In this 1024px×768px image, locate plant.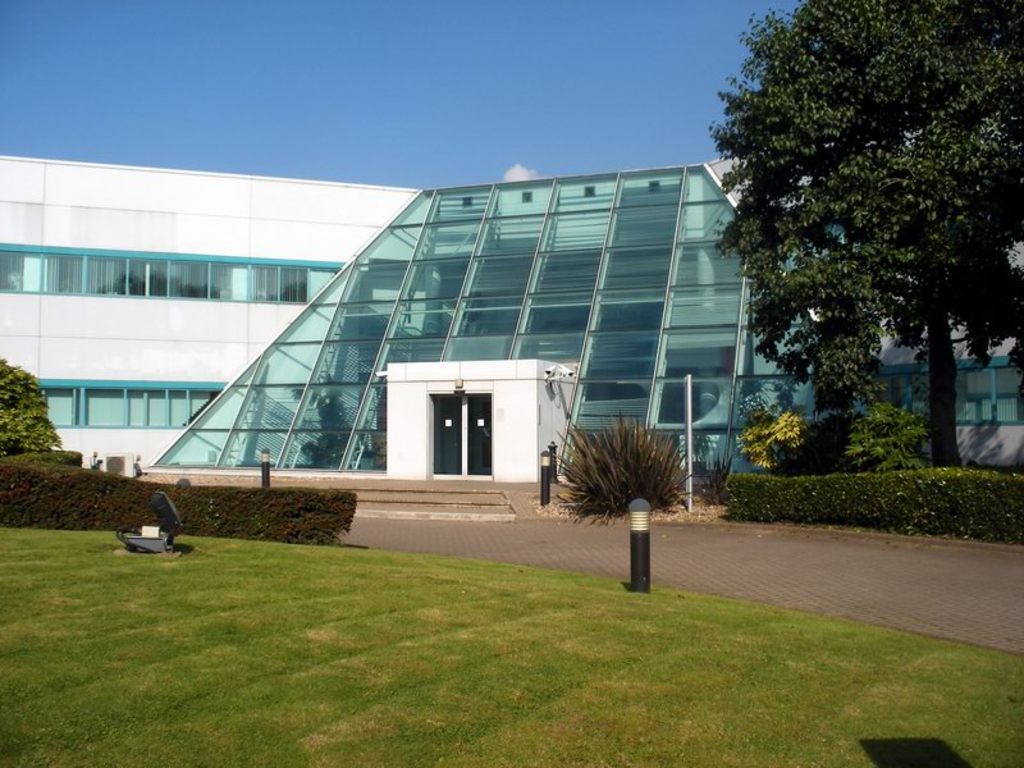
Bounding box: {"left": 0, "top": 356, "right": 68, "bottom": 451}.
